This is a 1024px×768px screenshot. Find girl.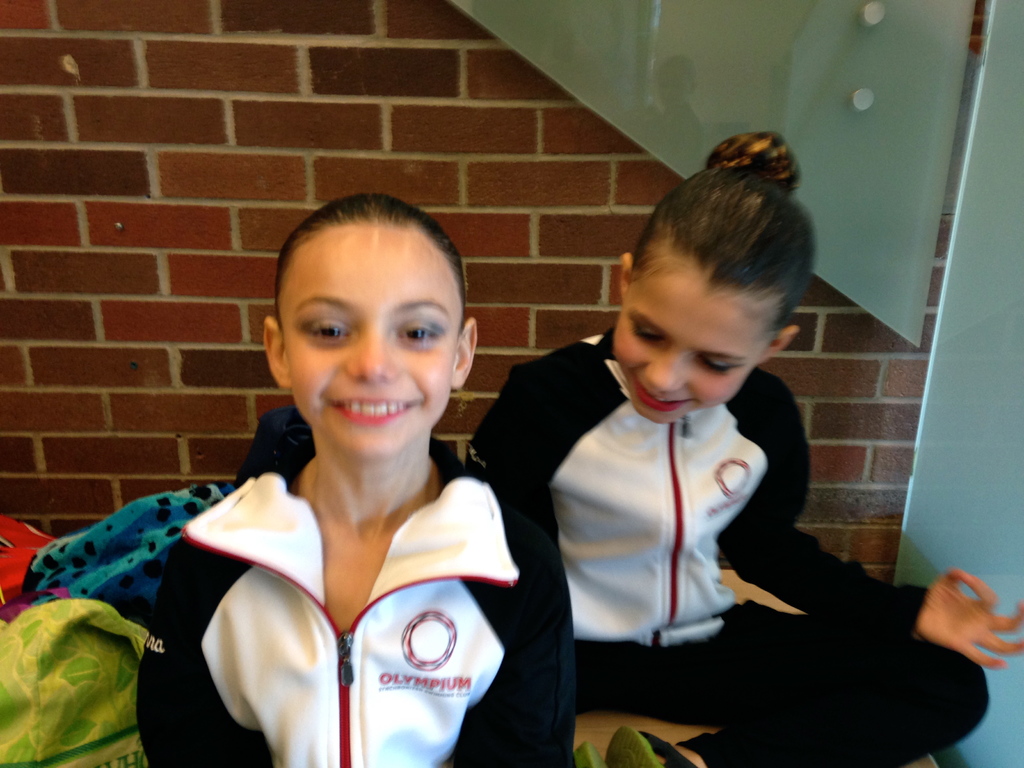
Bounding box: box(465, 131, 1023, 767).
